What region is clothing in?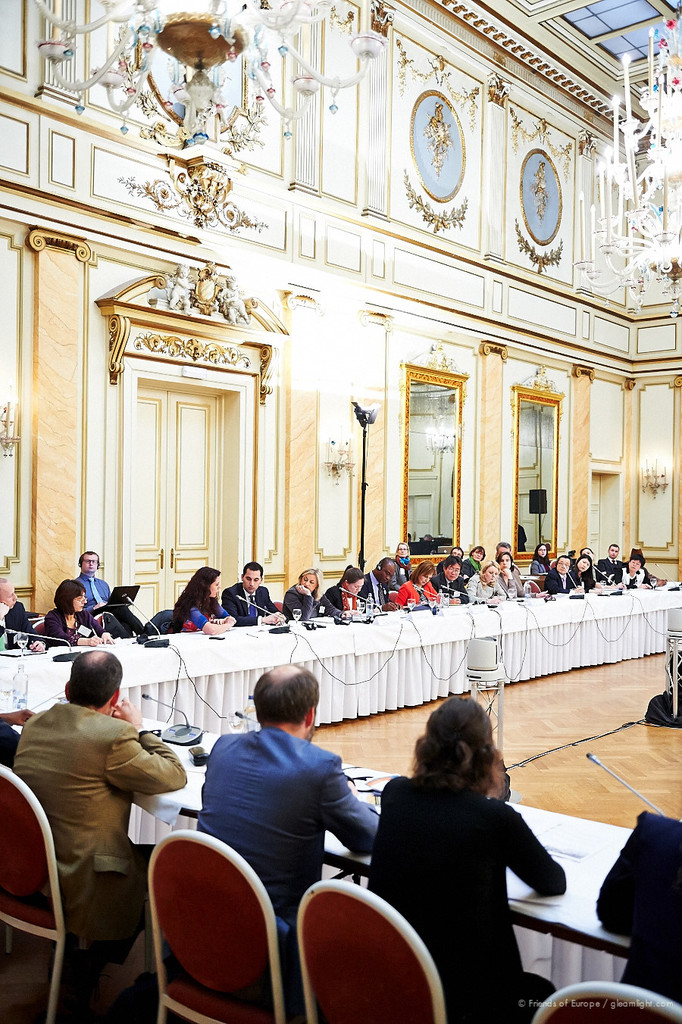
<bbox>465, 576, 502, 609</bbox>.
